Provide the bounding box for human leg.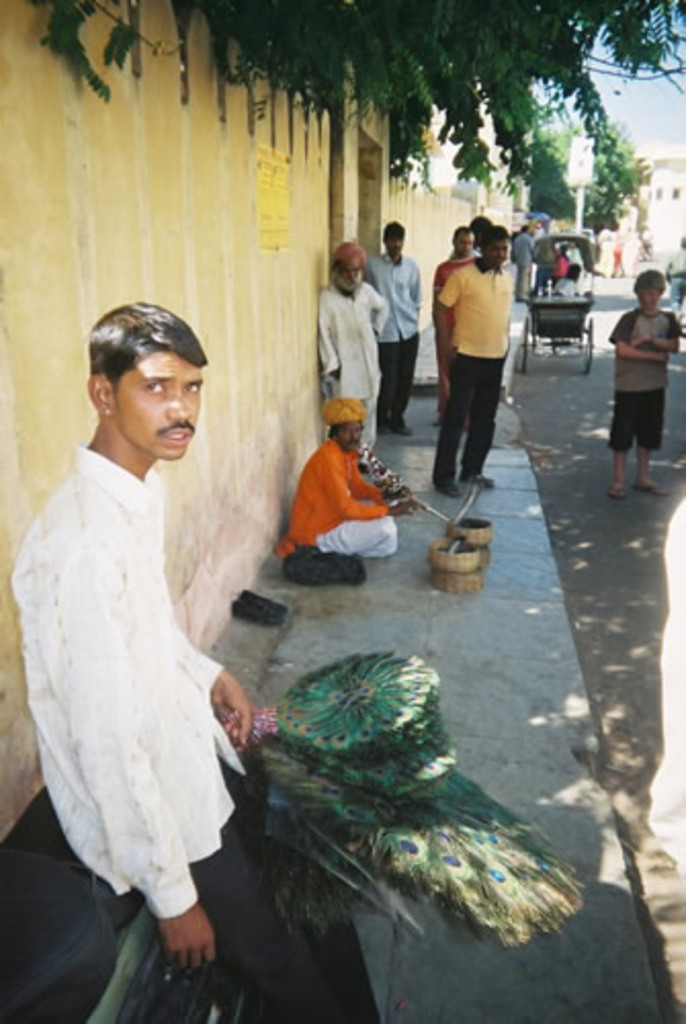
region(610, 449, 623, 494).
